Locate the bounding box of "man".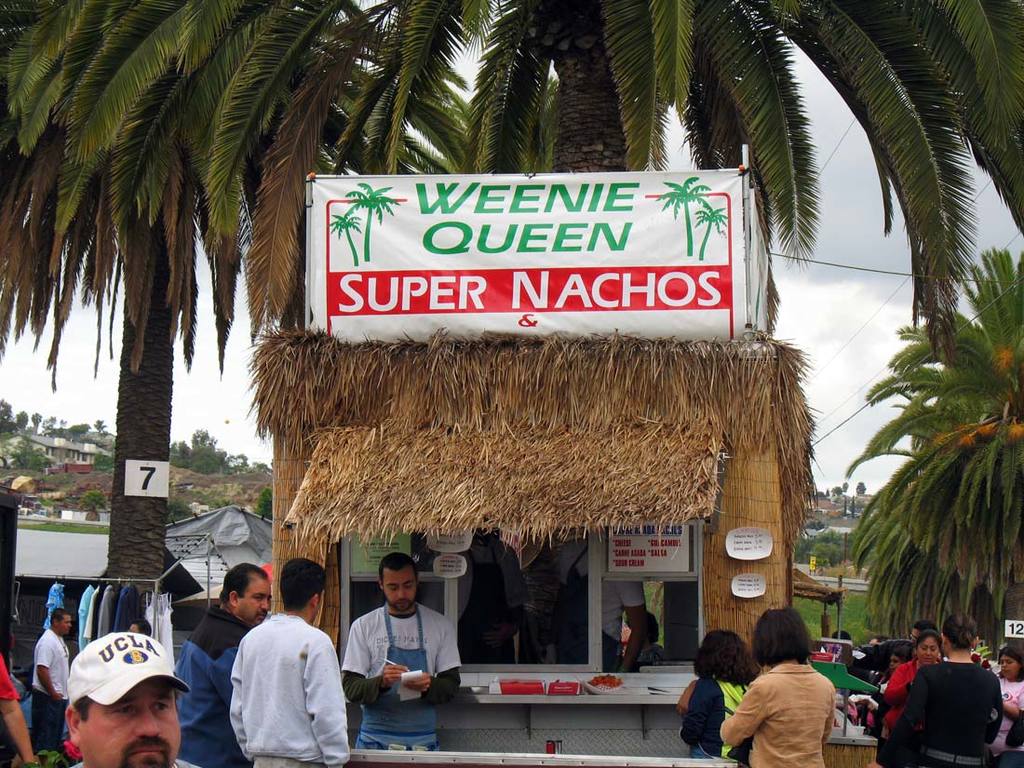
Bounding box: 906, 620, 939, 643.
